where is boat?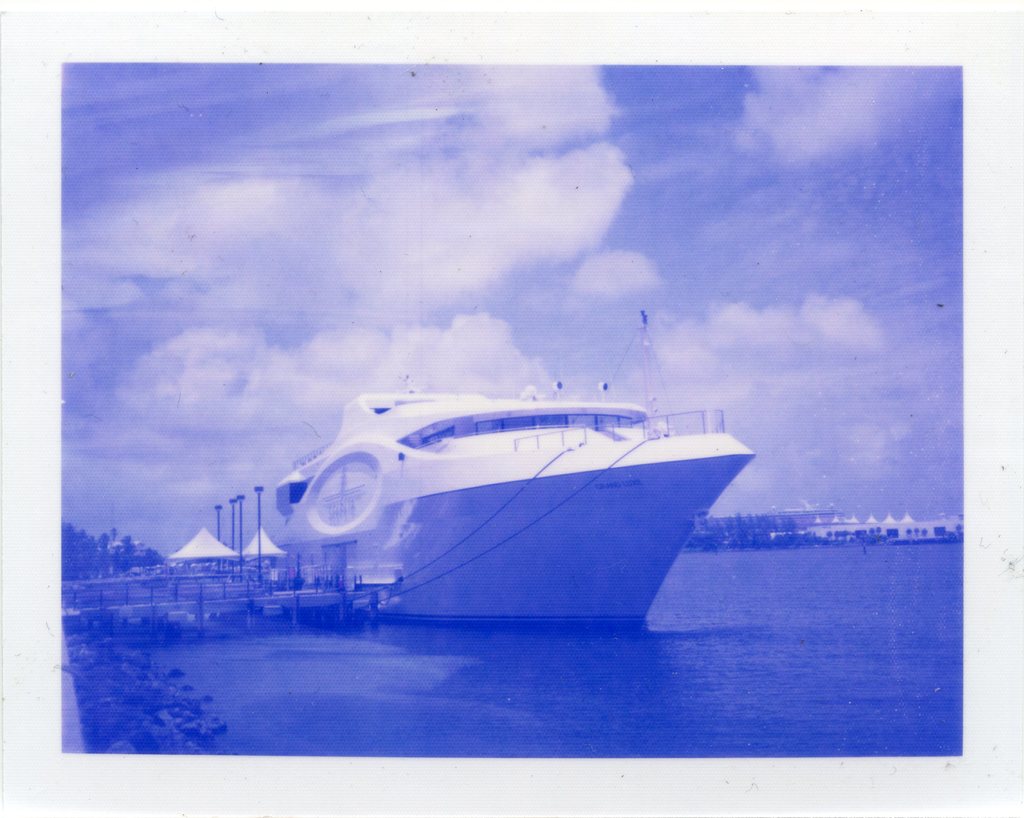
bbox=[183, 319, 739, 632].
